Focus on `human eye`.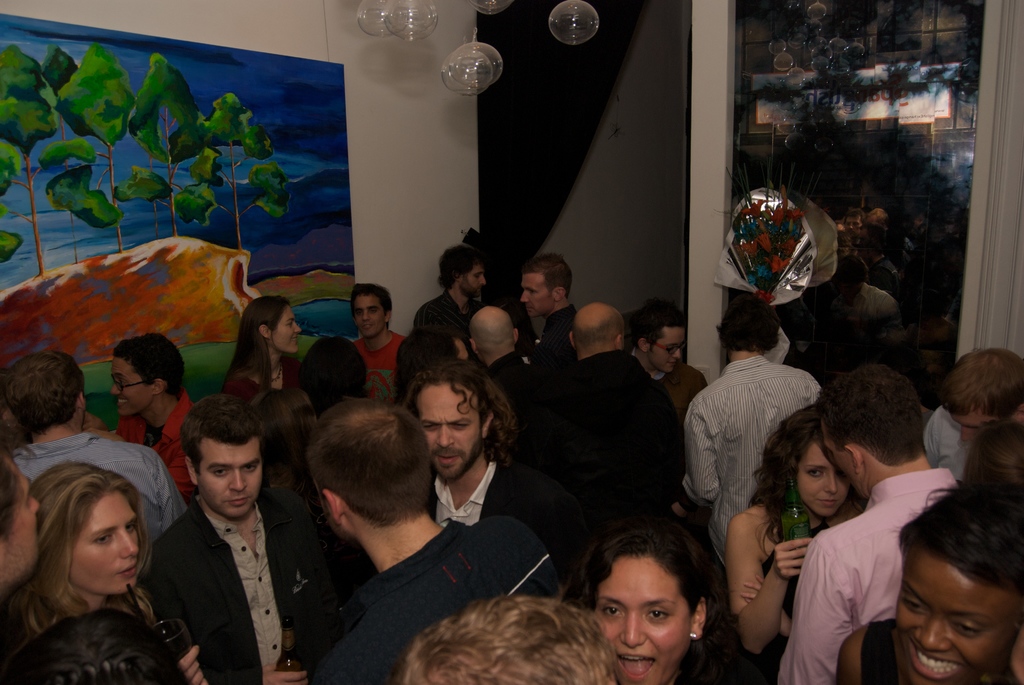
Focused at {"left": 598, "top": 605, "right": 621, "bottom": 620}.
